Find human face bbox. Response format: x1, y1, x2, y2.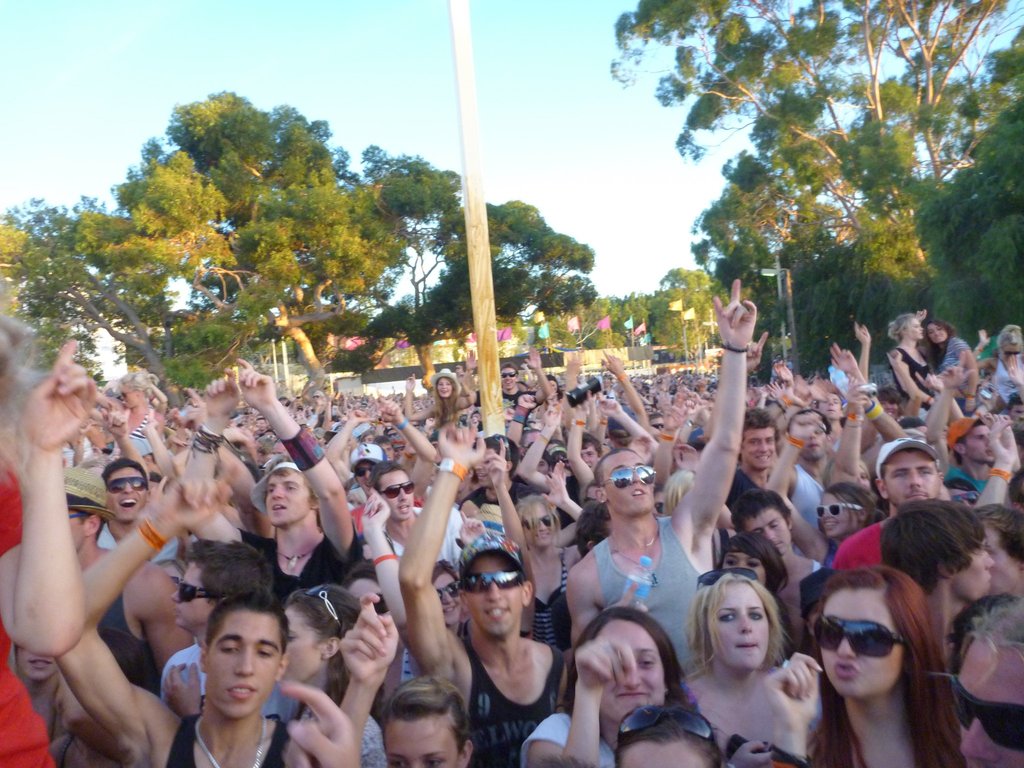
603, 447, 655, 515.
